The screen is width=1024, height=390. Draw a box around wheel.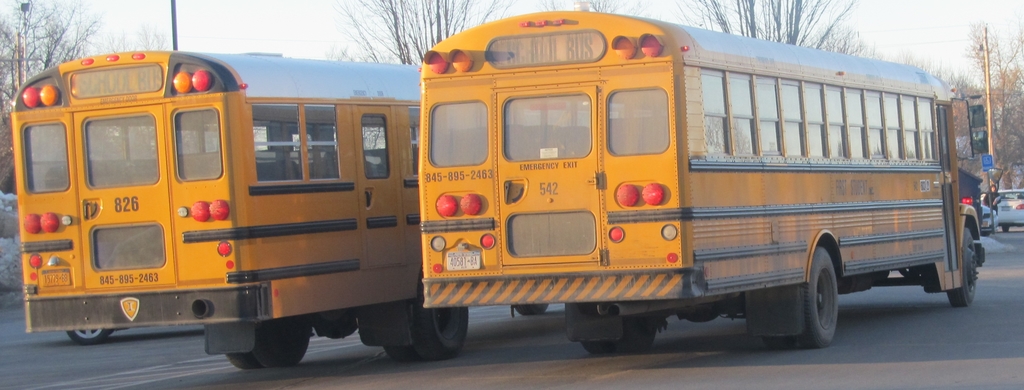
252:322:316:368.
